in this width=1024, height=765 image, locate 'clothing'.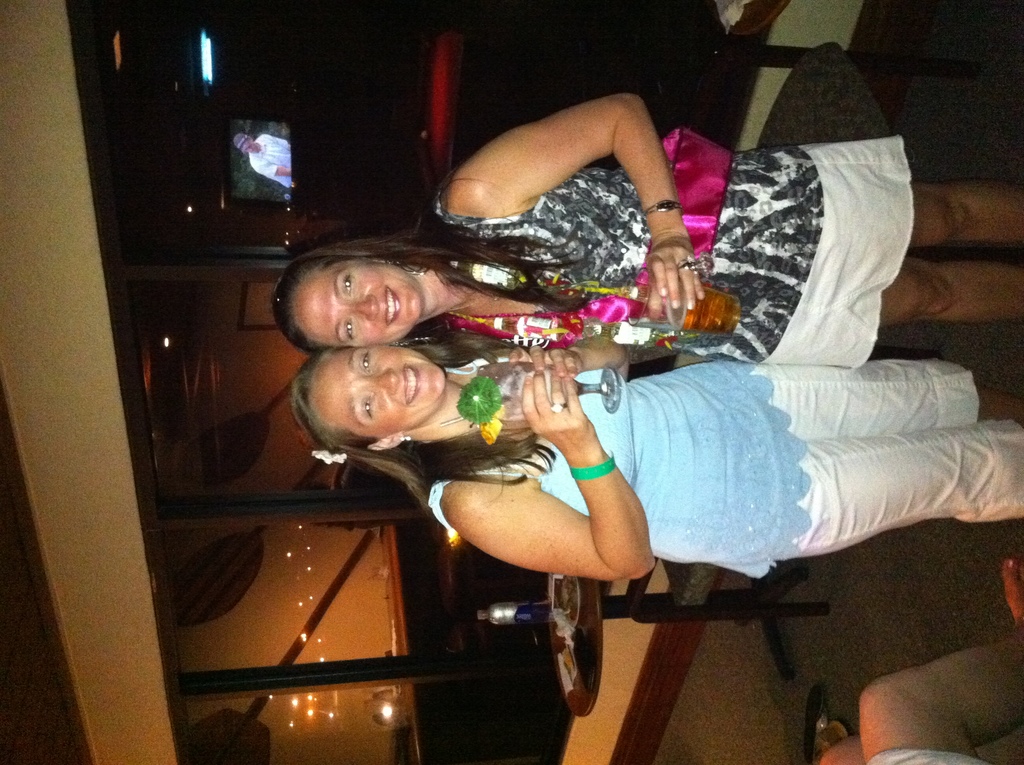
Bounding box: [429, 108, 910, 361].
